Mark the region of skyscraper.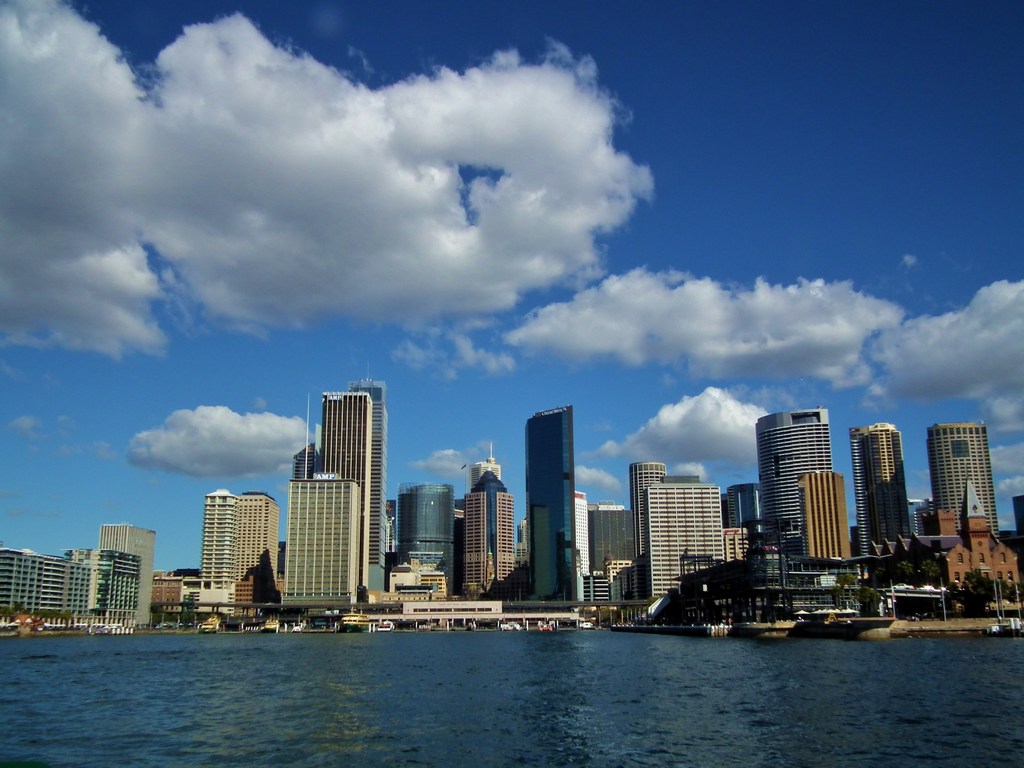
Region: bbox=(191, 477, 242, 596).
